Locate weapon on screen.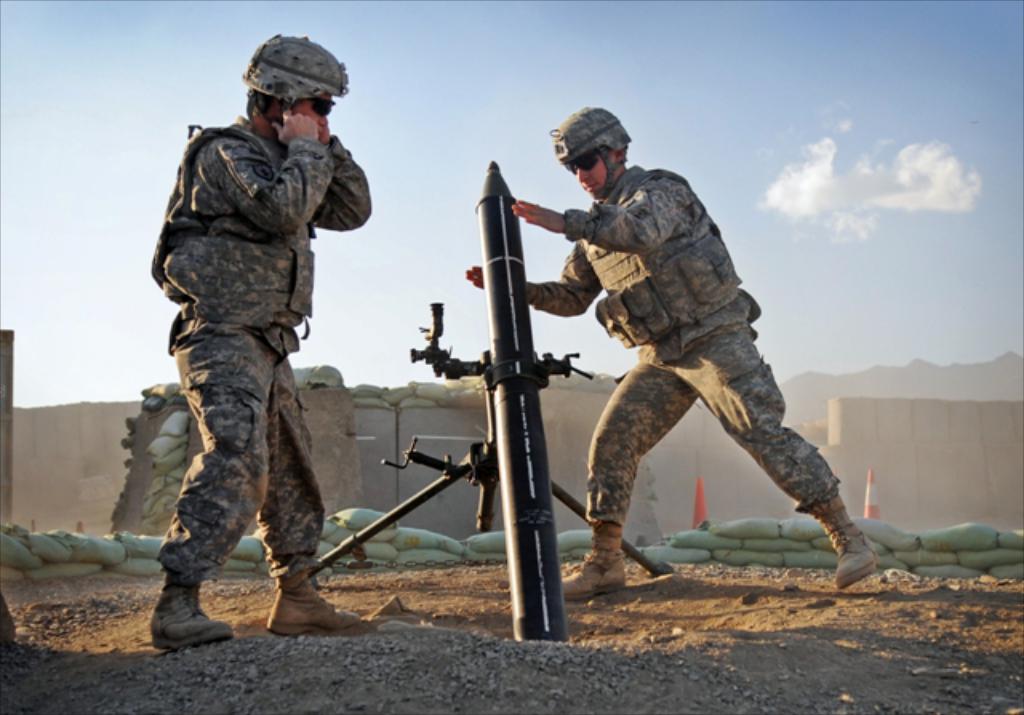
On screen at {"left": 314, "top": 162, "right": 669, "bottom": 646}.
